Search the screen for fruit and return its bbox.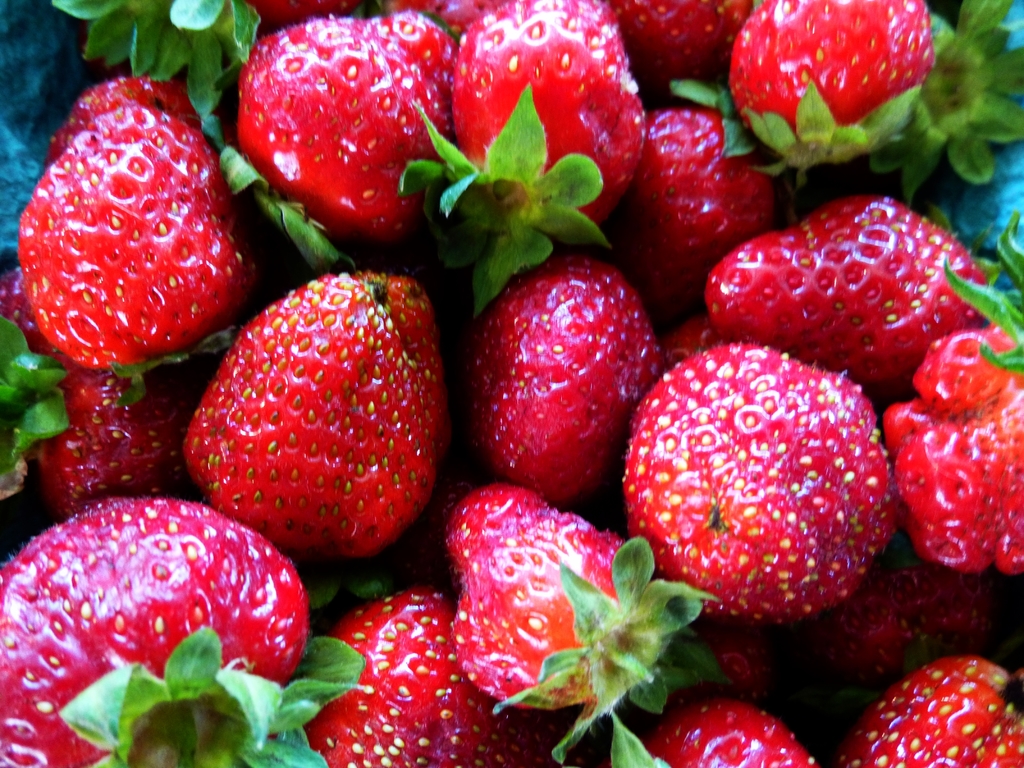
Found: pyautogui.locateOnScreen(17, 102, 260, 369).
